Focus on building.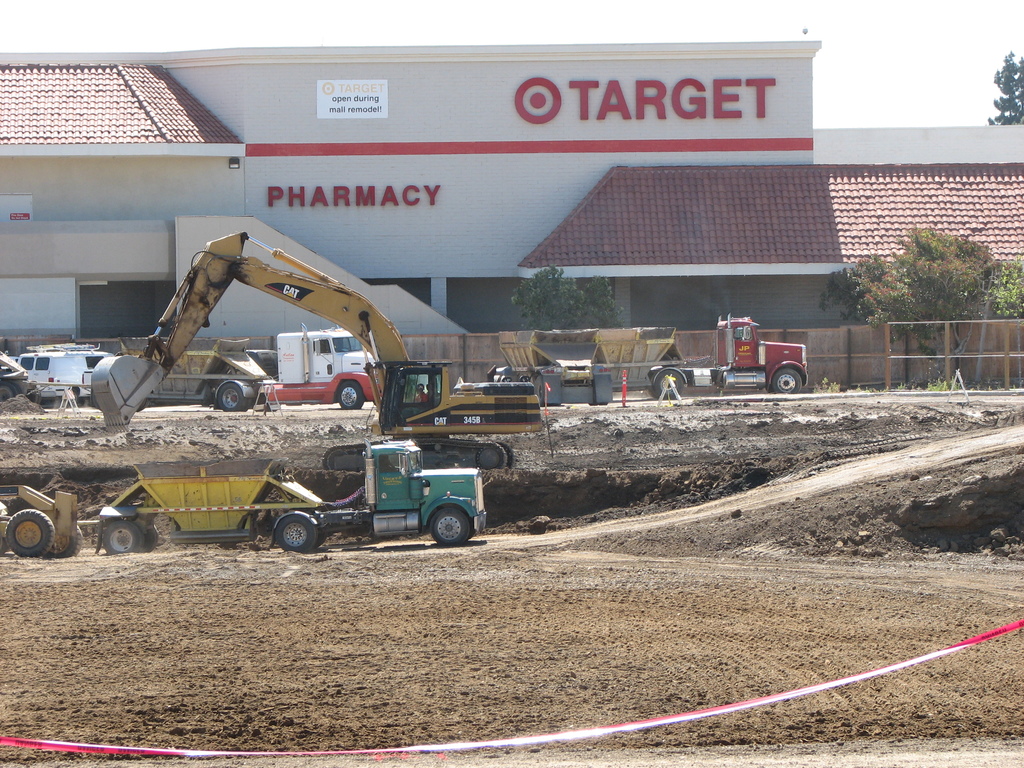
Focused at l=0, t=36, r=1023, b=337.
